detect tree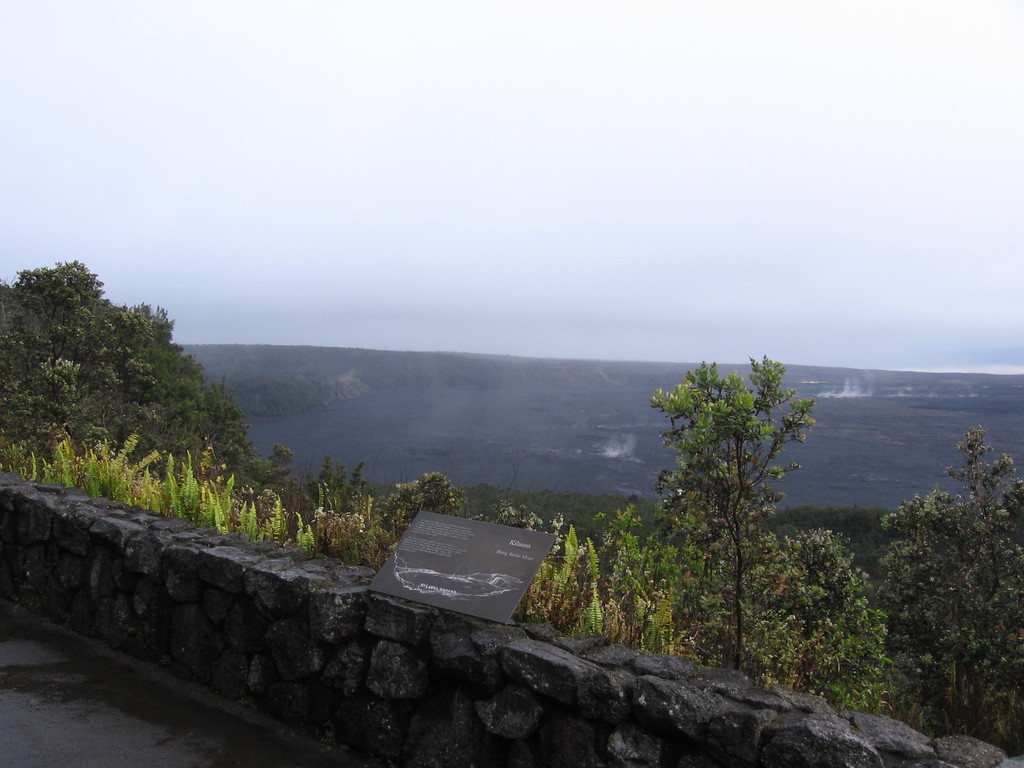
region(687, 529, 888, 713)
